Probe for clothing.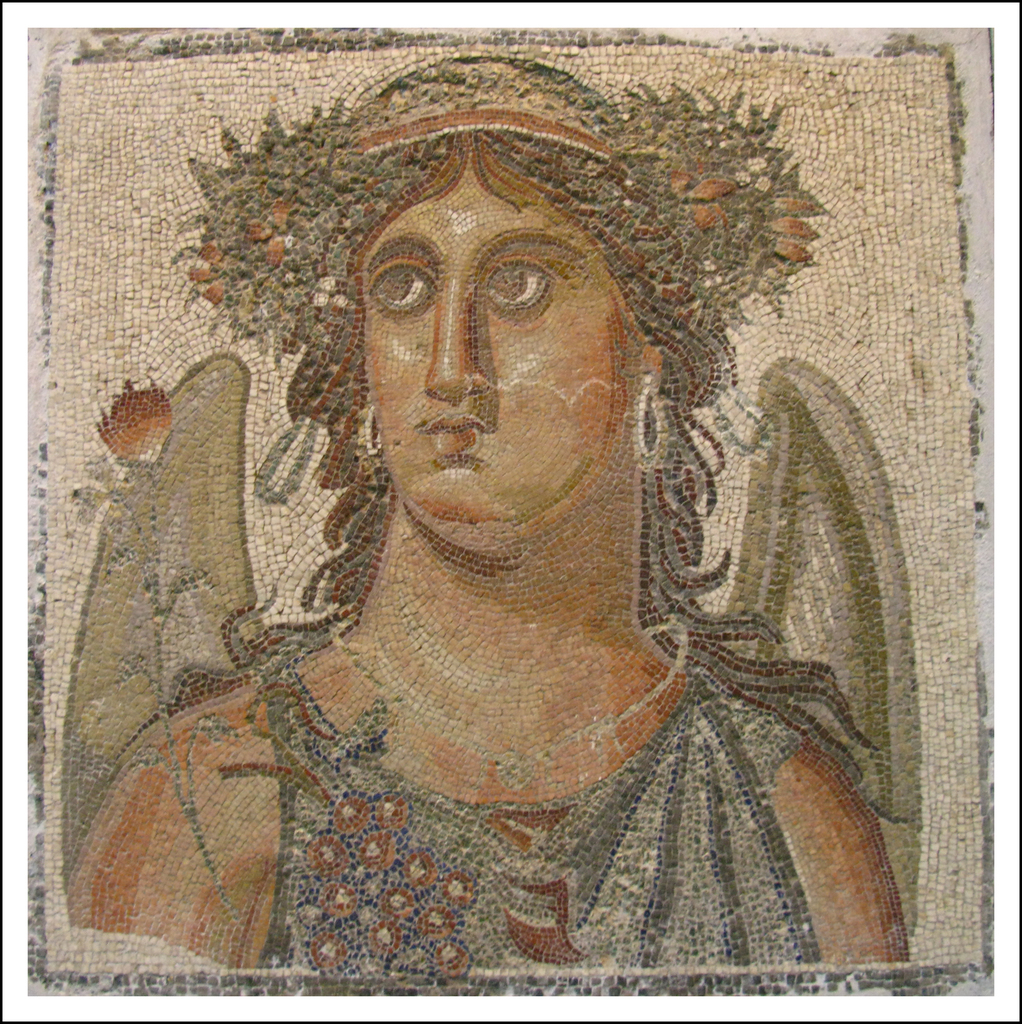
Probe result: select_region(39, 596, 823, 1023).
